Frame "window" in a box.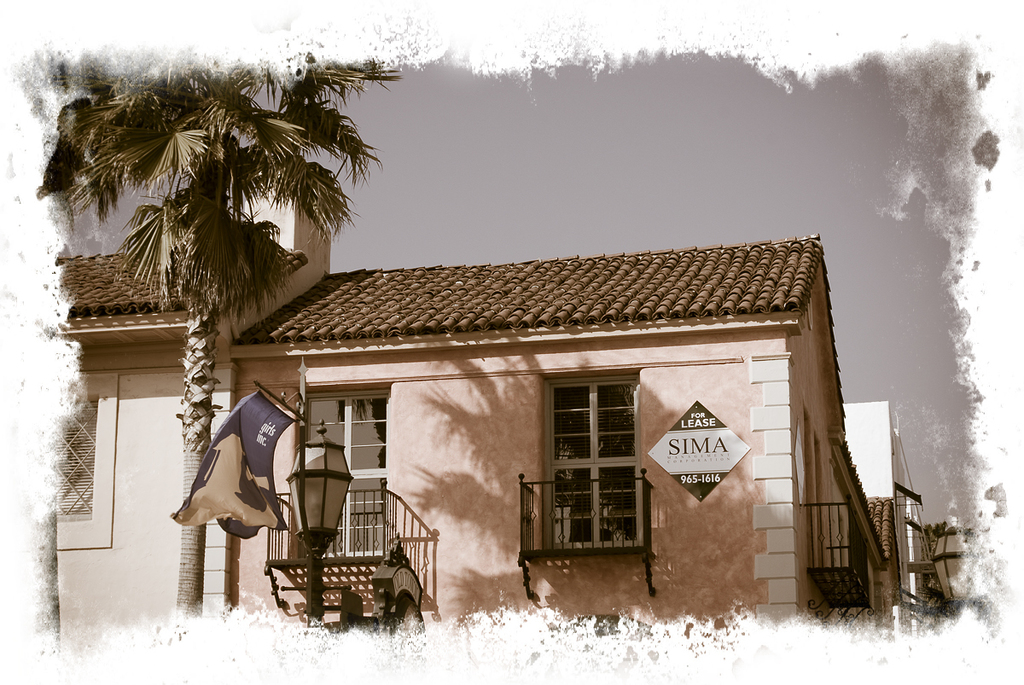
rect(61, 374, 125, 550).
